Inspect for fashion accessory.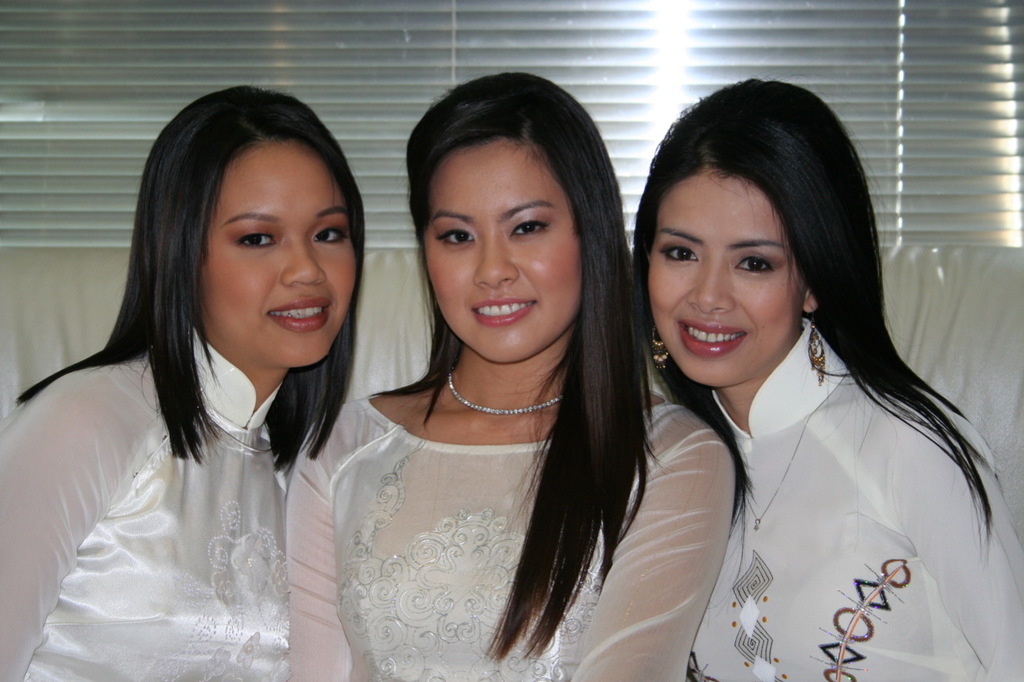
Inspection: {"left": 738, "top": 362, "right": 846, "bottom": 535}.
